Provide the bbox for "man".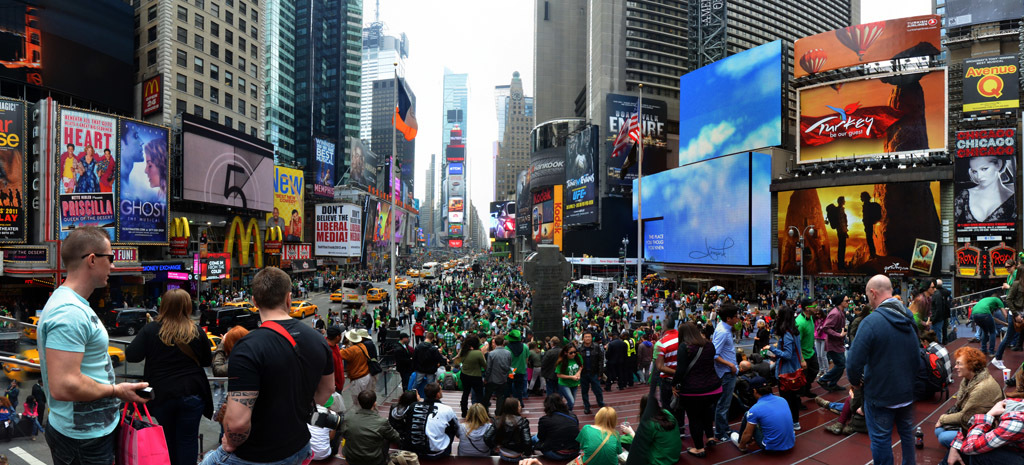
crop(833, 192, 849, 274).
